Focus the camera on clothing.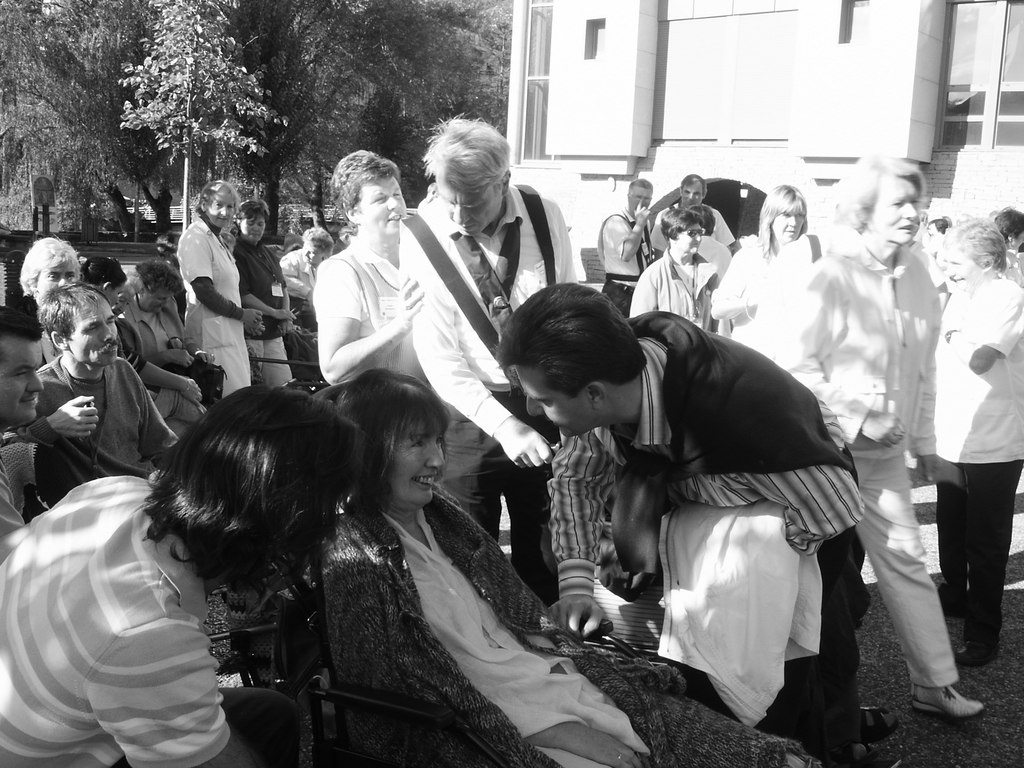
Focus region: [left=116, top=289, right=227, bottom=397].
